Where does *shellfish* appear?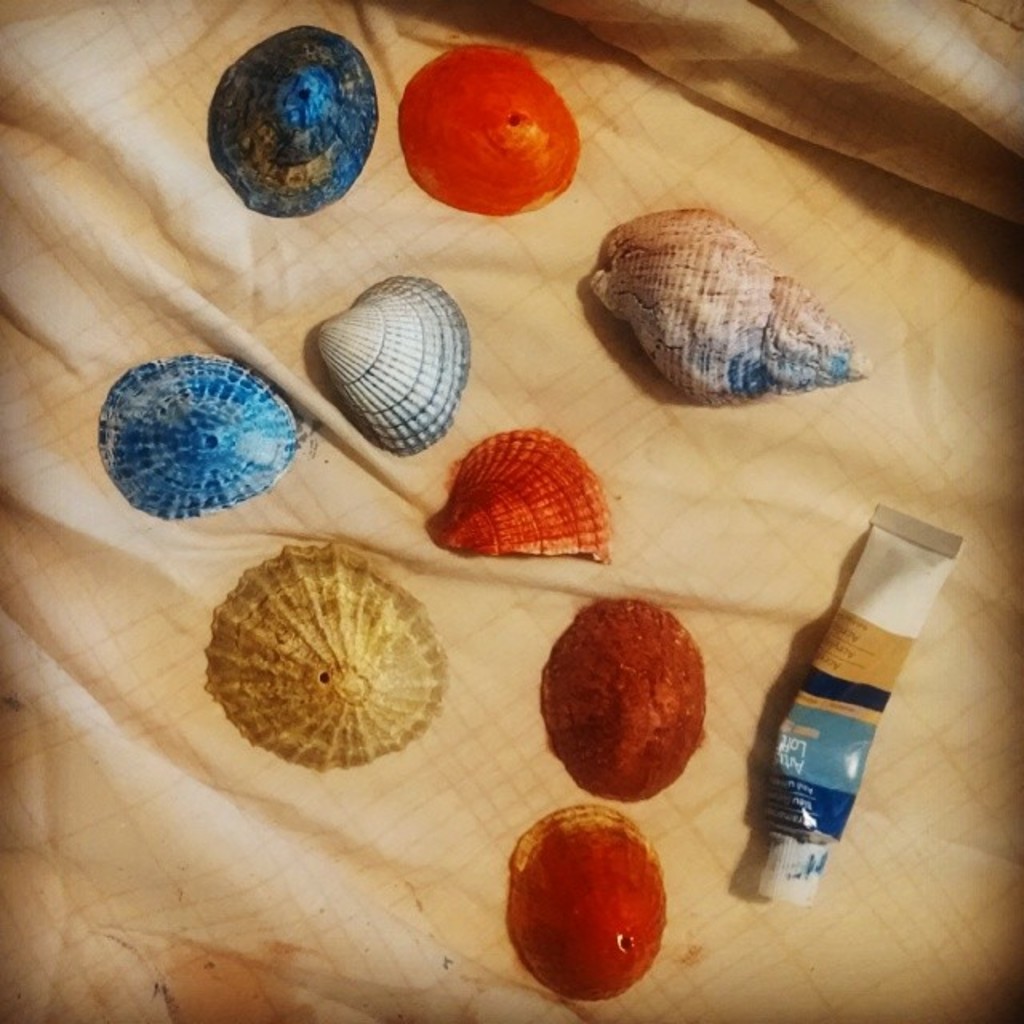
Appears at bbox(315, 274, 475, 454).
